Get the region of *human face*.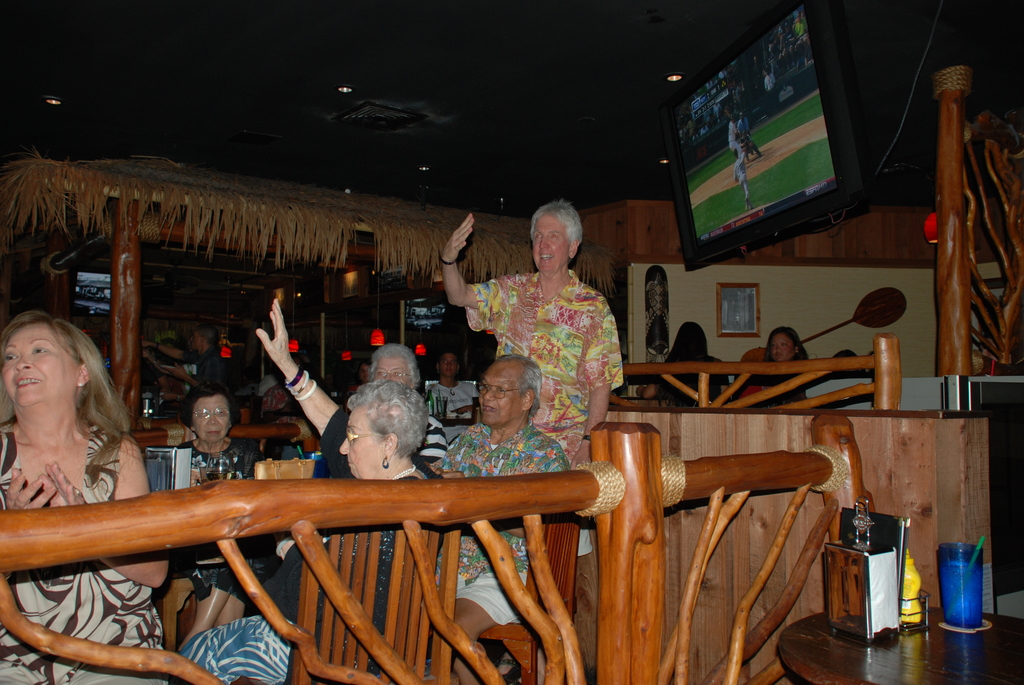
pyautogui.locateOnScreen(1, 326, 76, 405).
